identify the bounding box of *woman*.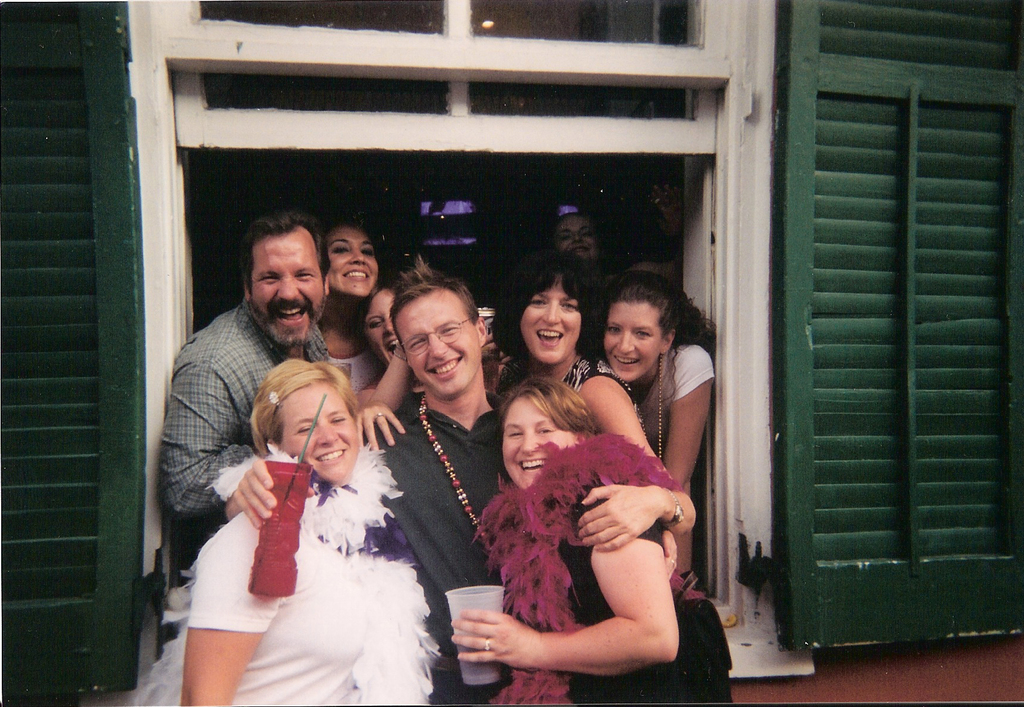
(585,263,717,575).
